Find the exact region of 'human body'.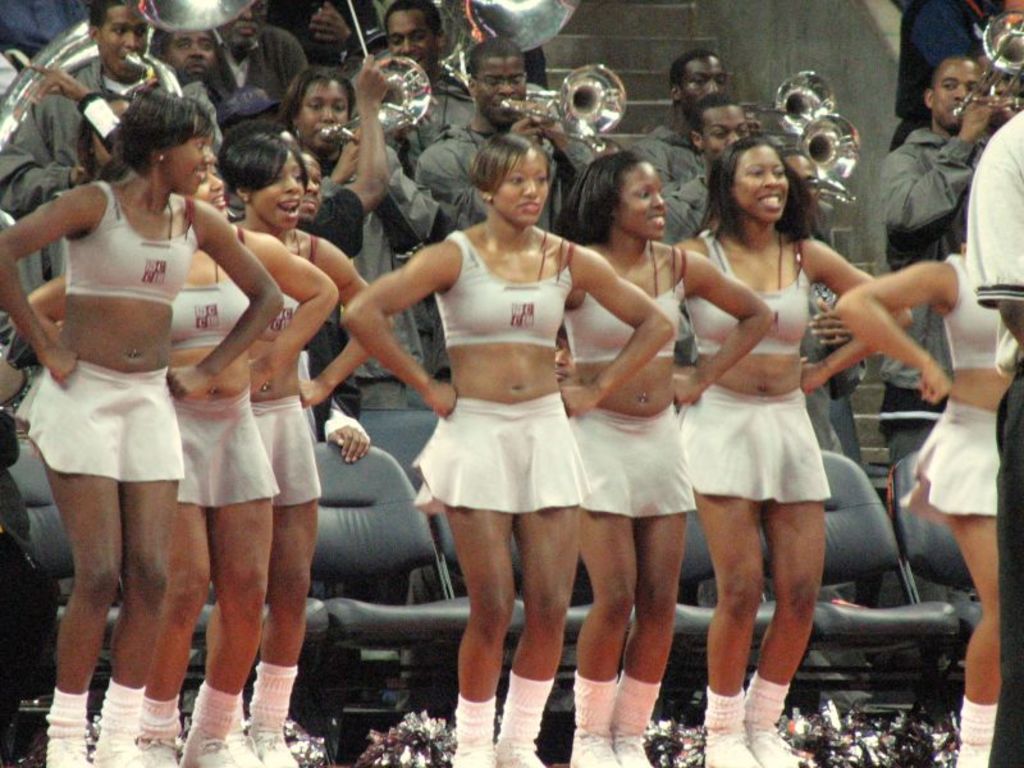
Exact region: (left=664, top=113, right=883, bottom=745).
